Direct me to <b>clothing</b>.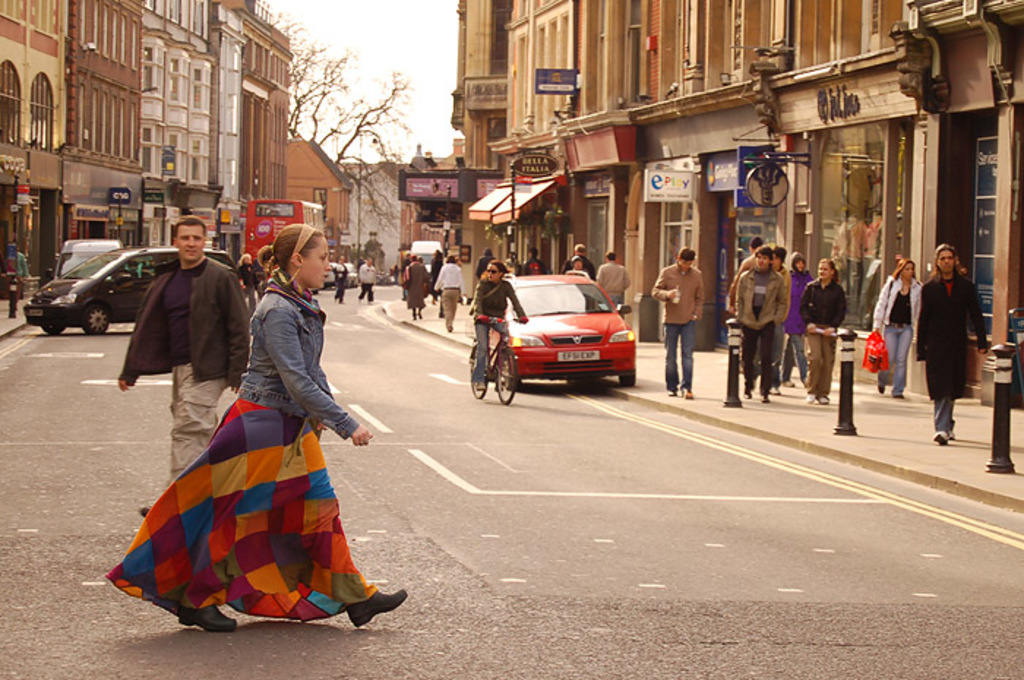
Direction: <bbox>592, 262, 629, 323</bbox>.
